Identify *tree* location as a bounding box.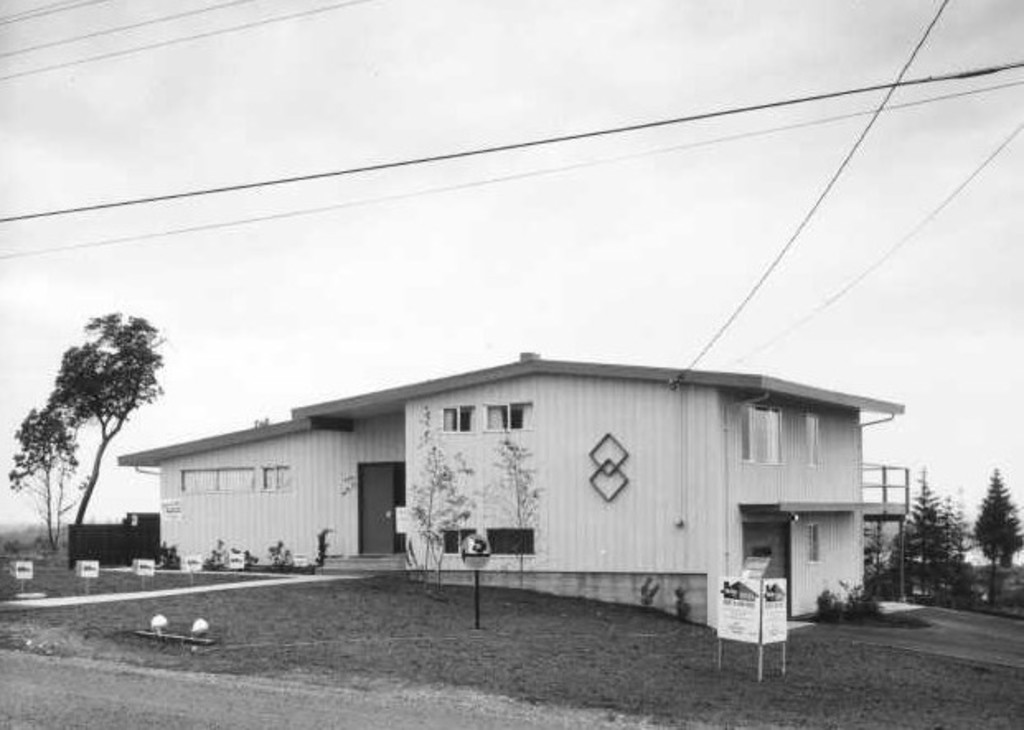
(left=491, top=425, right=547, bottom=590).
